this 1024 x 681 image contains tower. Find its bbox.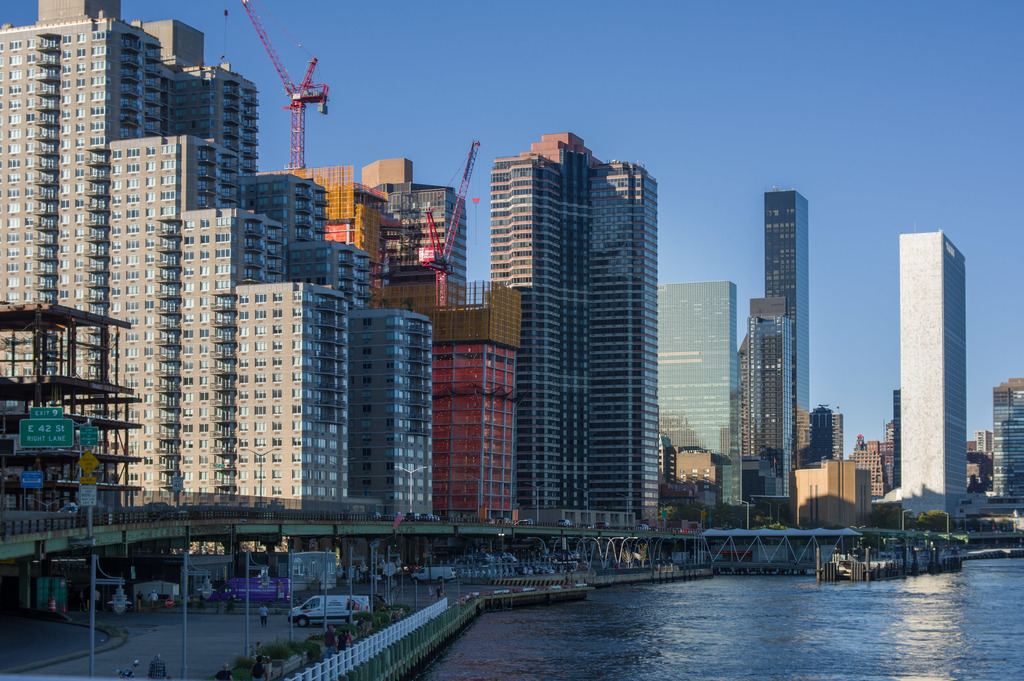
x1=993, y1=381, x2=1023, y2=507.
